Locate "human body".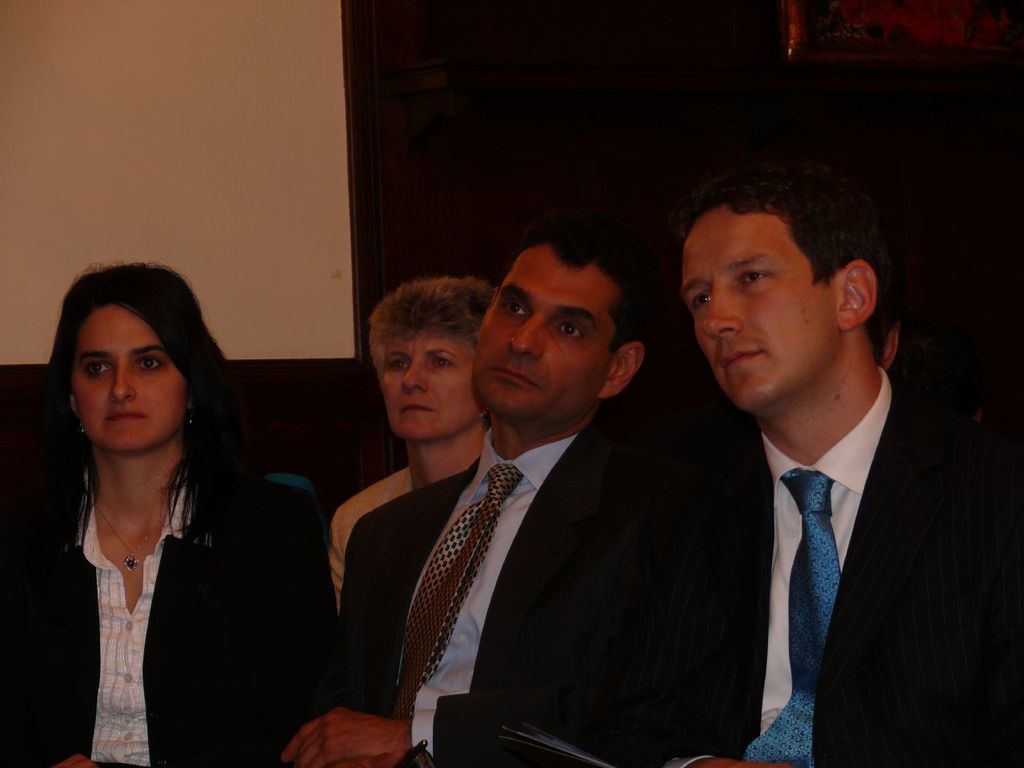
Bounding box: bbox(279, 218, 677, 767).
